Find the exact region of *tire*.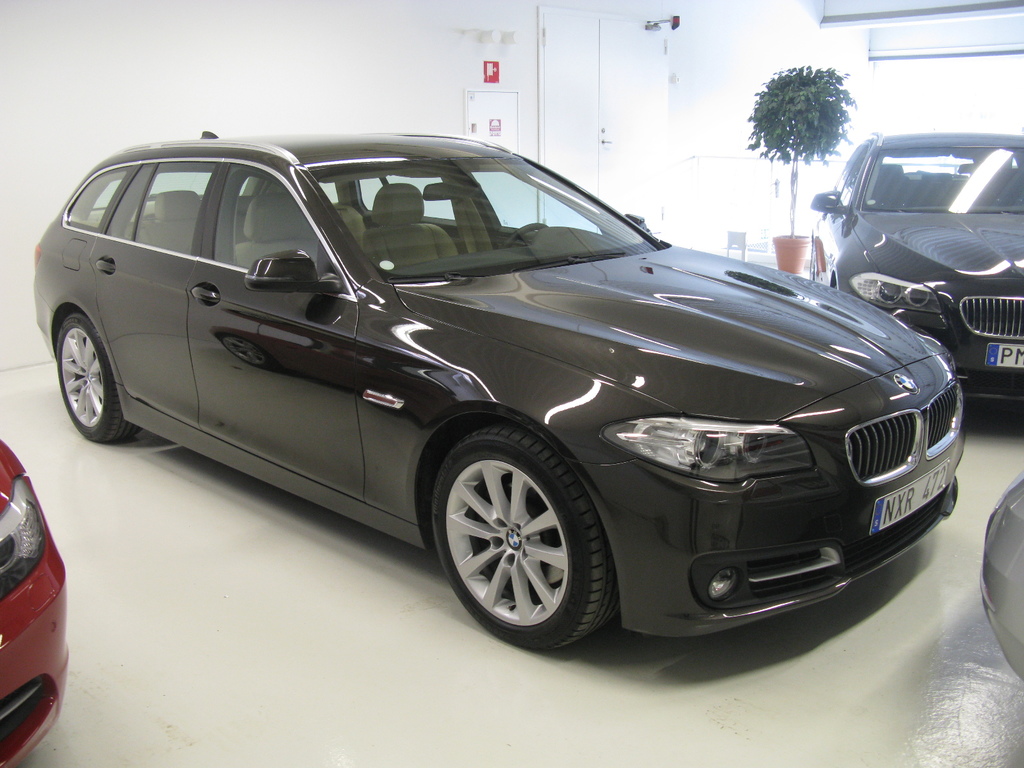
Exact region: box=[57, 316, 139, 445].
